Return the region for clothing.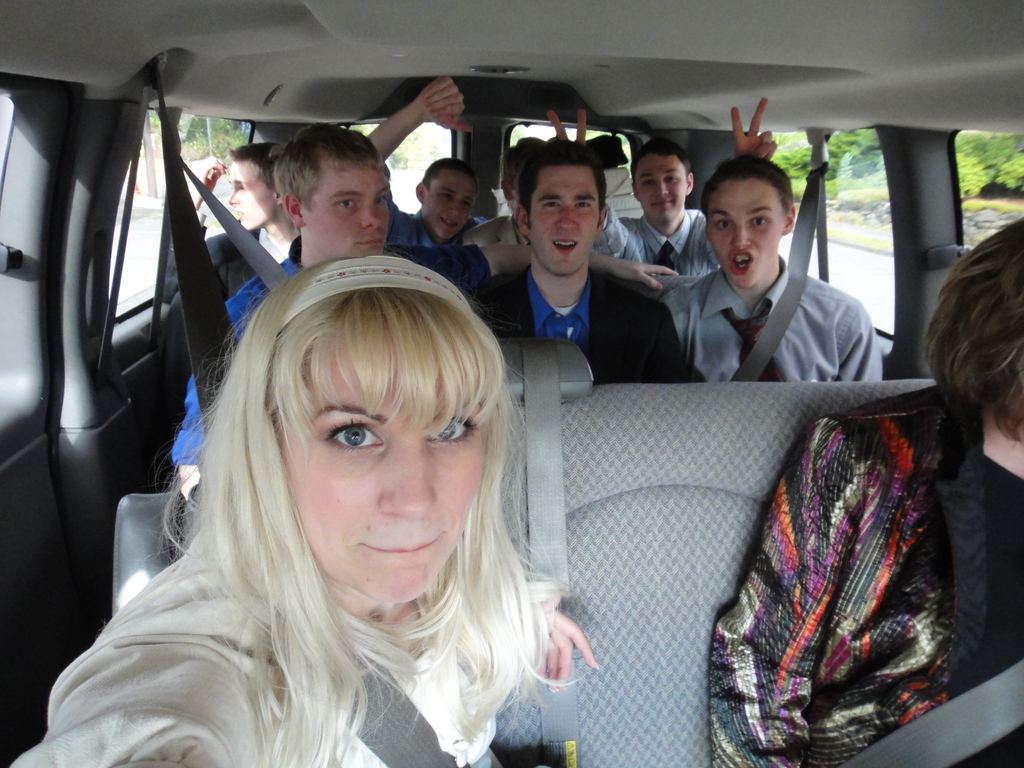
detection(658, 253, 883, 381).
